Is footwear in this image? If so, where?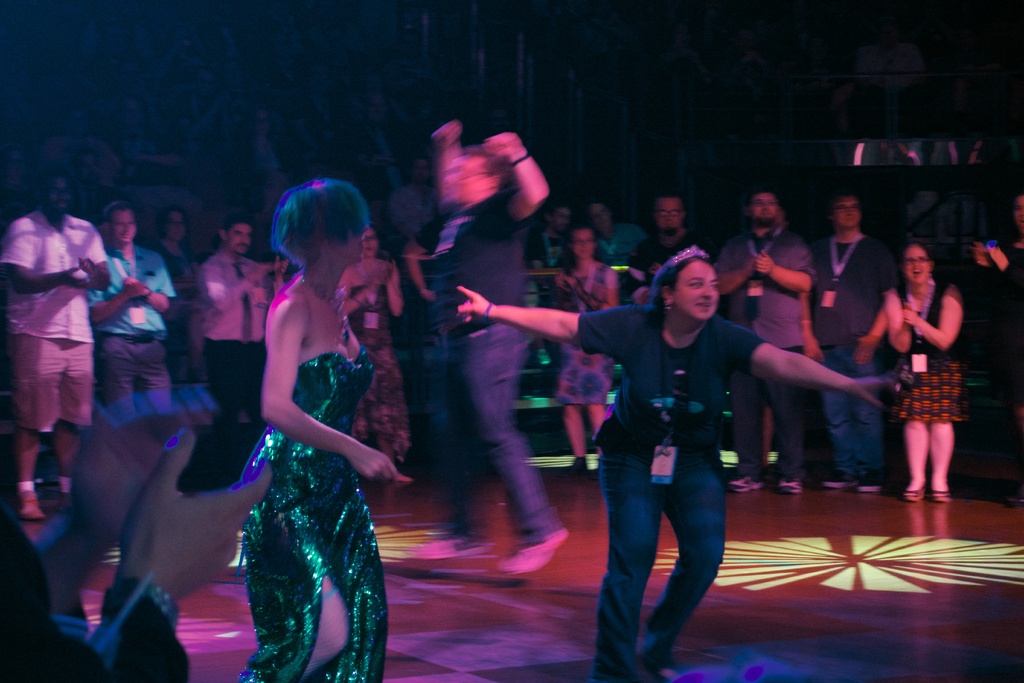
Yes, at left=858, top=475, right=882, bottom=494.
